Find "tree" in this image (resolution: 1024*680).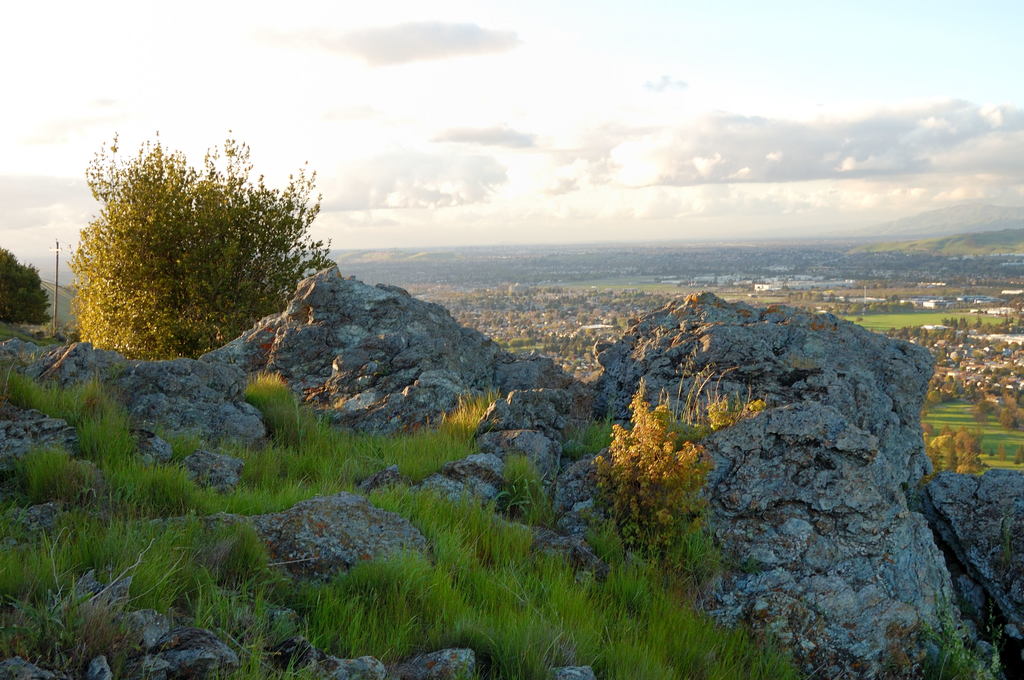
(883,324,897,339).
